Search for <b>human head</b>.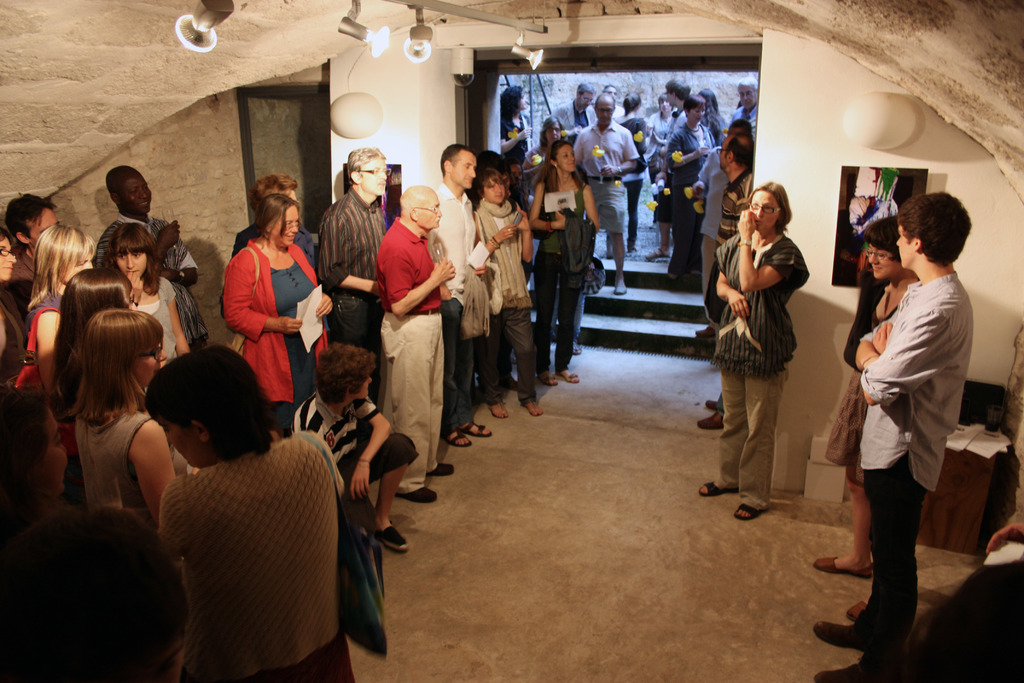
Found at [748,181,788,235].
